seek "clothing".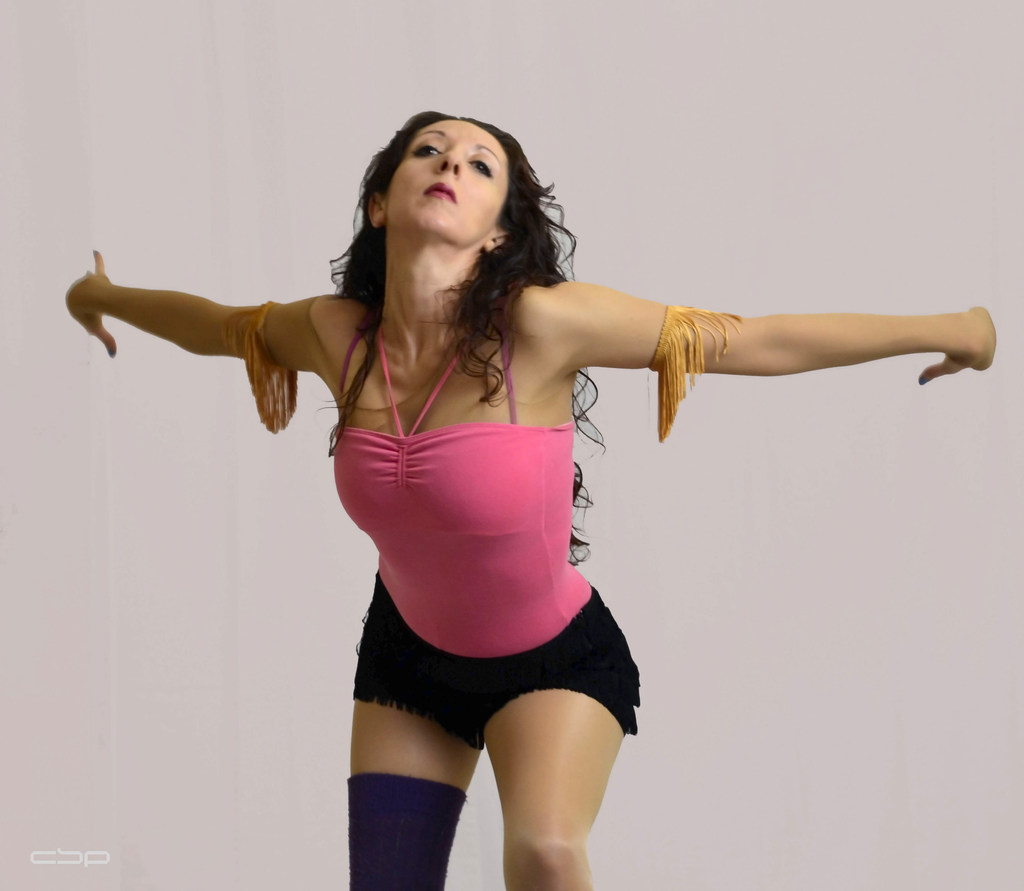
x1=337 y1=293 x2=644 y2=736.
